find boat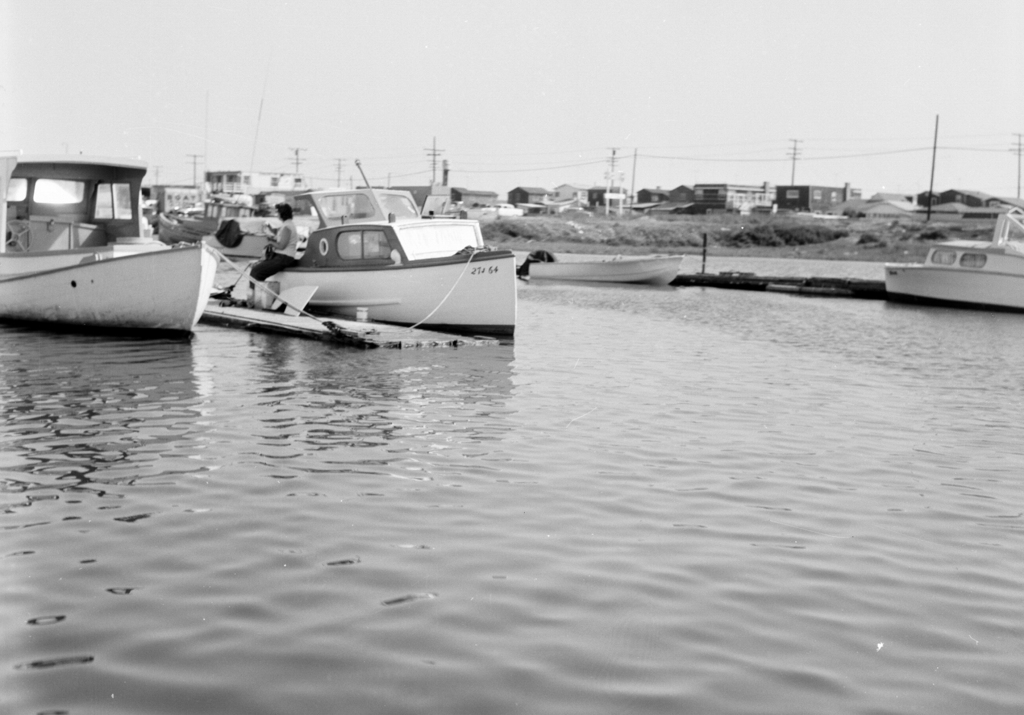
rect(884, 214, 1023, 310)
